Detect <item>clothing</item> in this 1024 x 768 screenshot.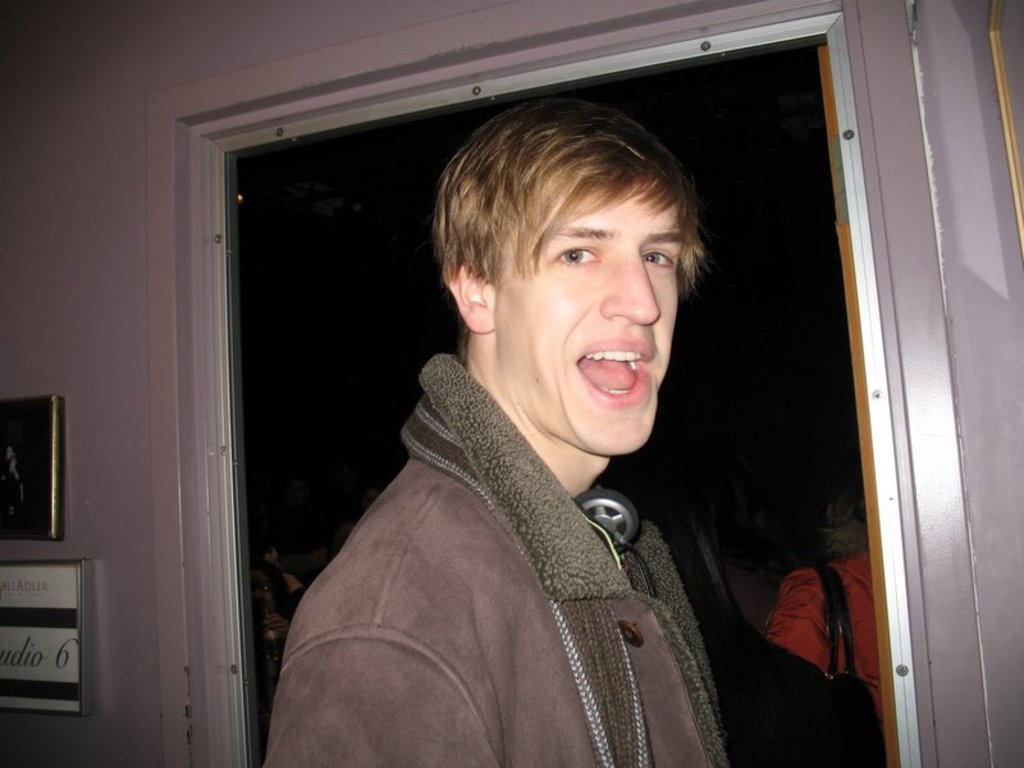
Detection: 225, 315, 829, 767.
